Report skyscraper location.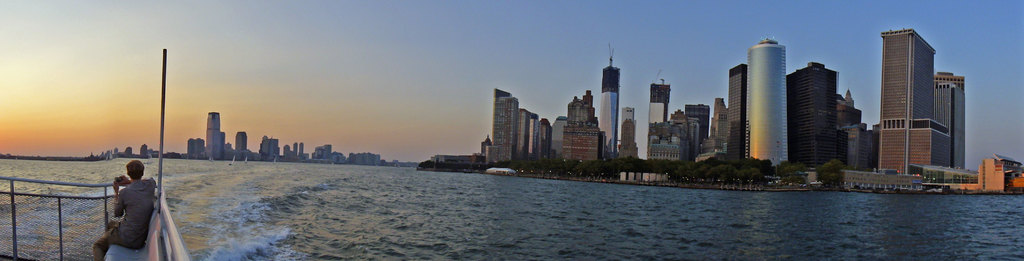
Report: Rect(728, 63, 744, 122).
